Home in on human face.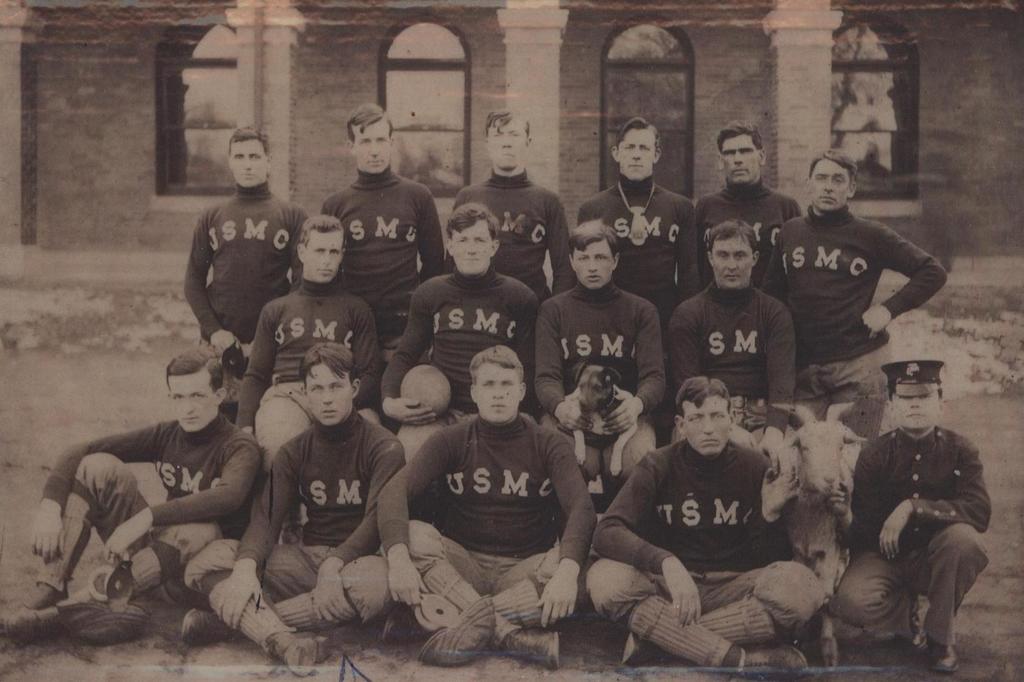
Homed in at <bbox>891, 392, 938, 438</bbox>.
